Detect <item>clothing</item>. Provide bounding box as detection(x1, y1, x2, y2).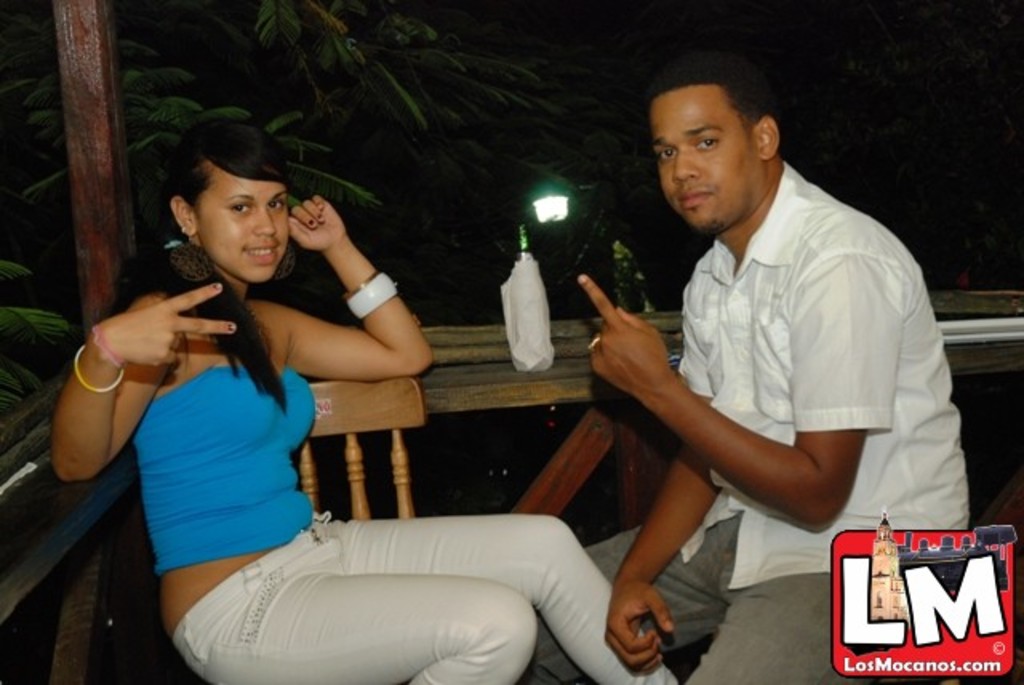
detection(128, 362, 677, 683).
